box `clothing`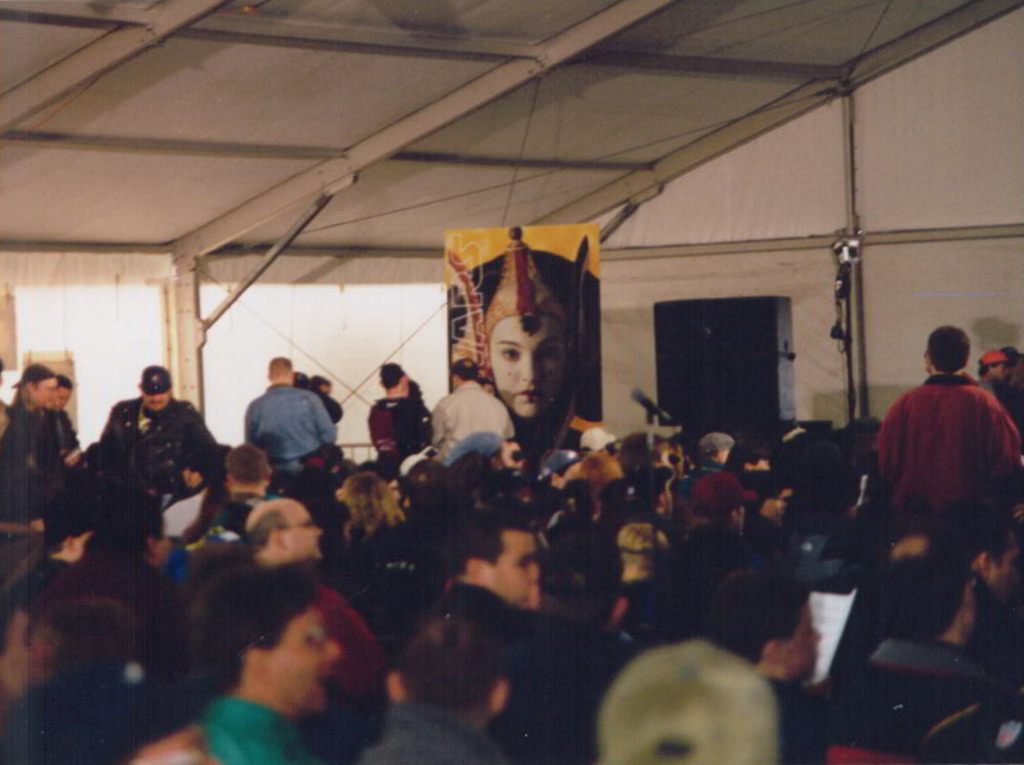
detection(366, 393, 427, 461)
